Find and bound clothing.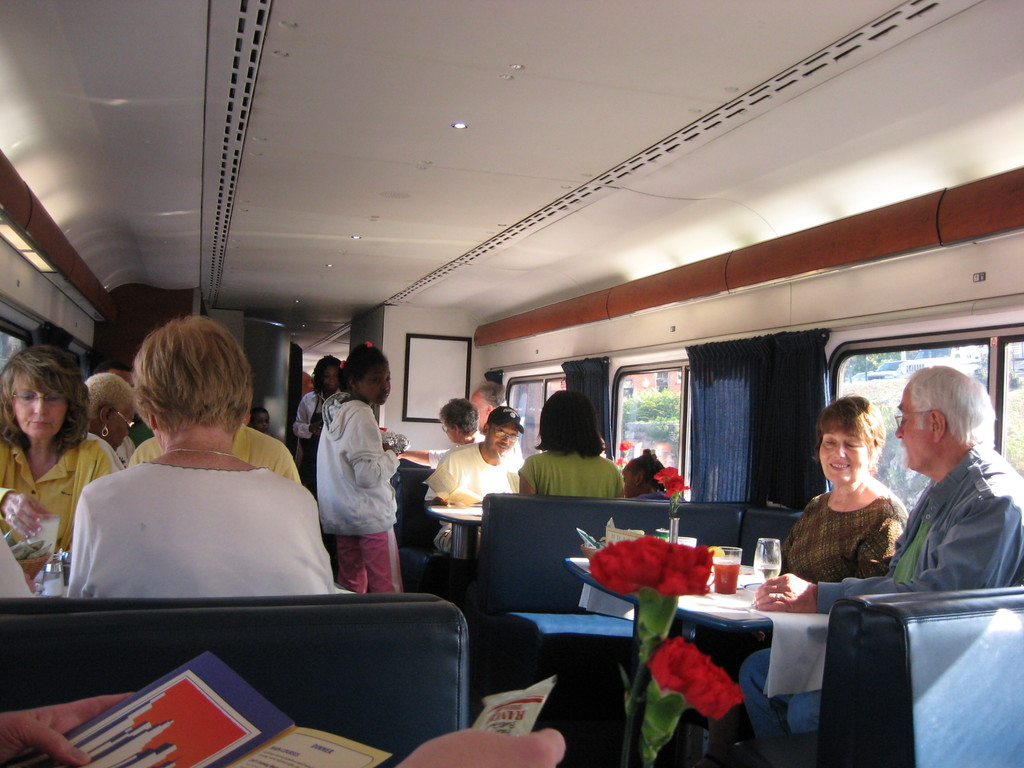
Bound: bbox=[733, 445, 1023, 766].
